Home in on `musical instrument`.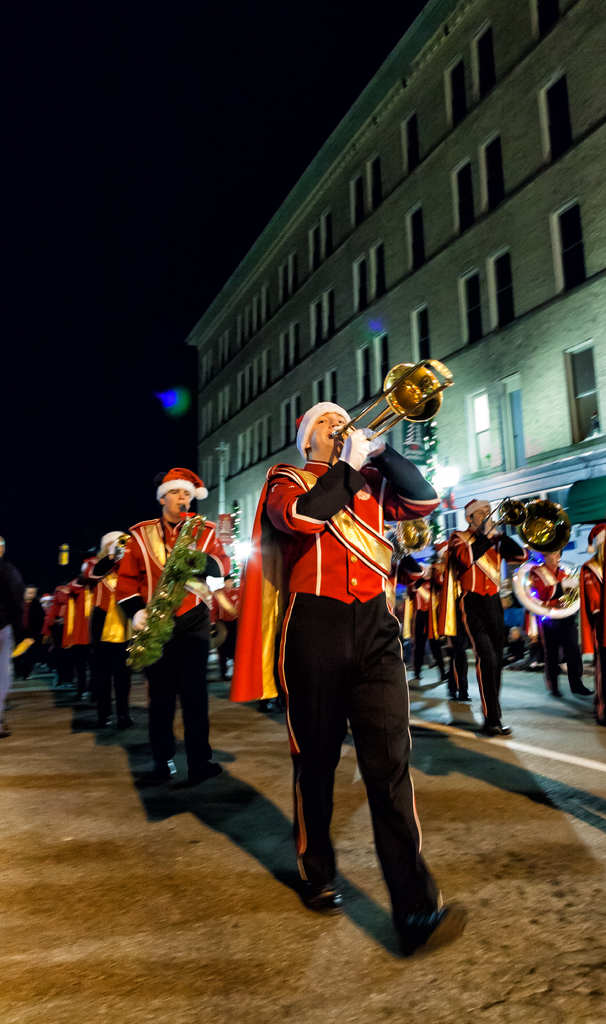
Homed in at l=341, t=364, r=452, b=479.
